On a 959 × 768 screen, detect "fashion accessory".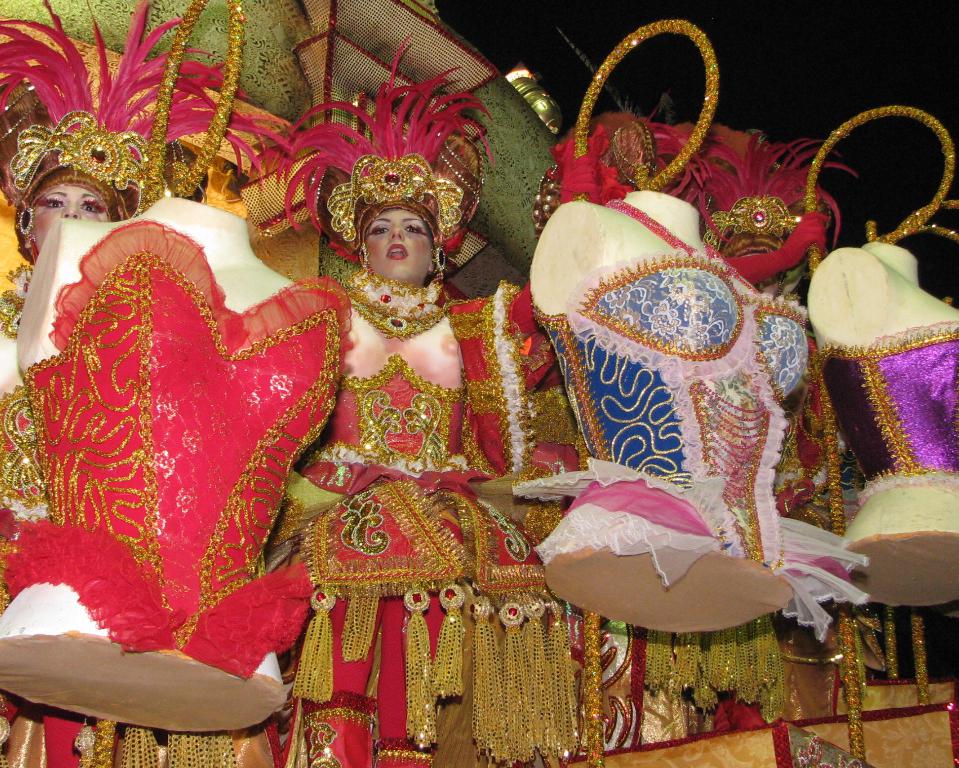
locate(0, 264, 34, 342).
